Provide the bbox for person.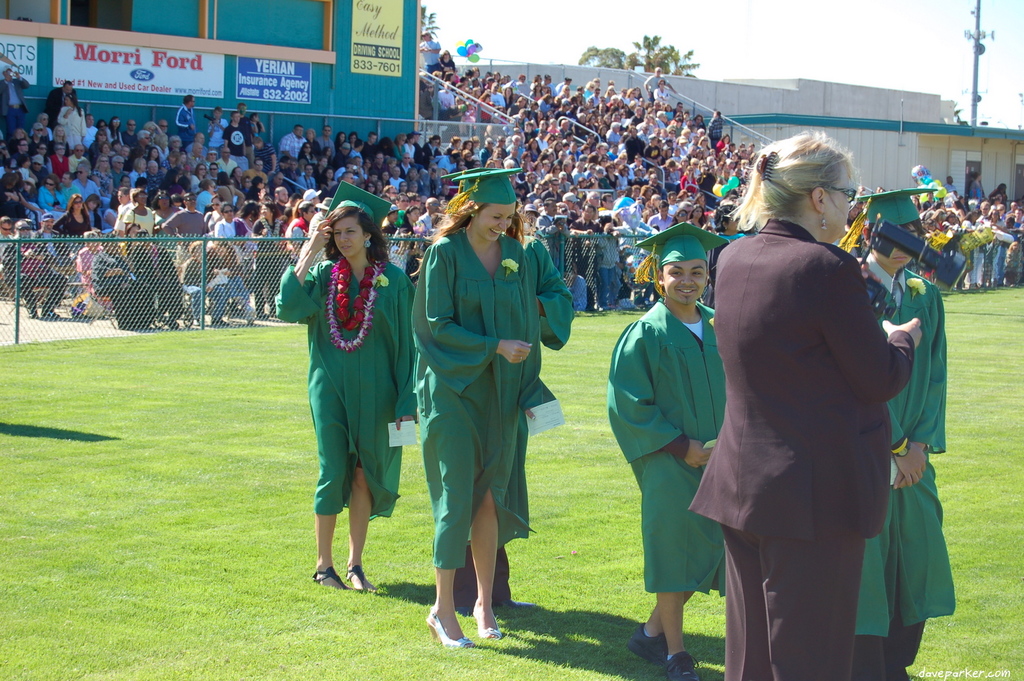
<bbox>150, 152, 196, 221</bbox>.
